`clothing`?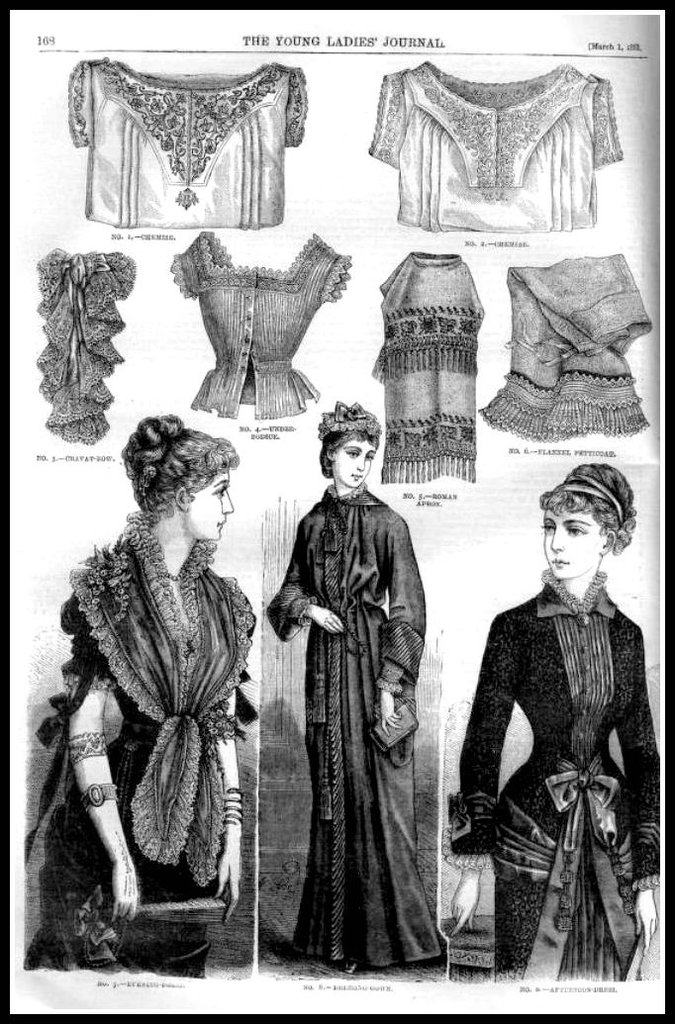
locate(451, 566, 660, 981)
